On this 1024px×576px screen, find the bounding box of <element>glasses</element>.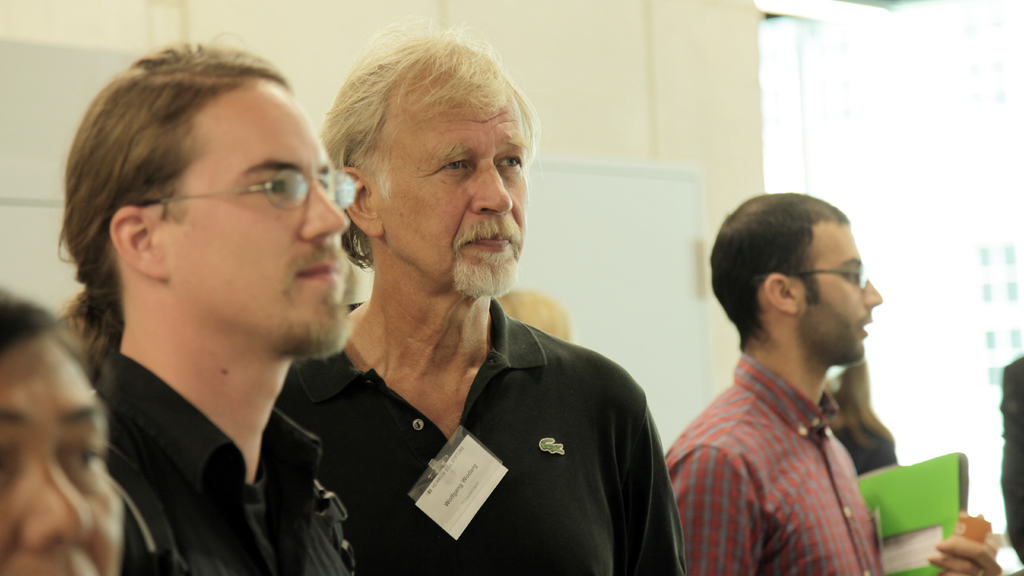
Bounding box: 757/259/866/292.
